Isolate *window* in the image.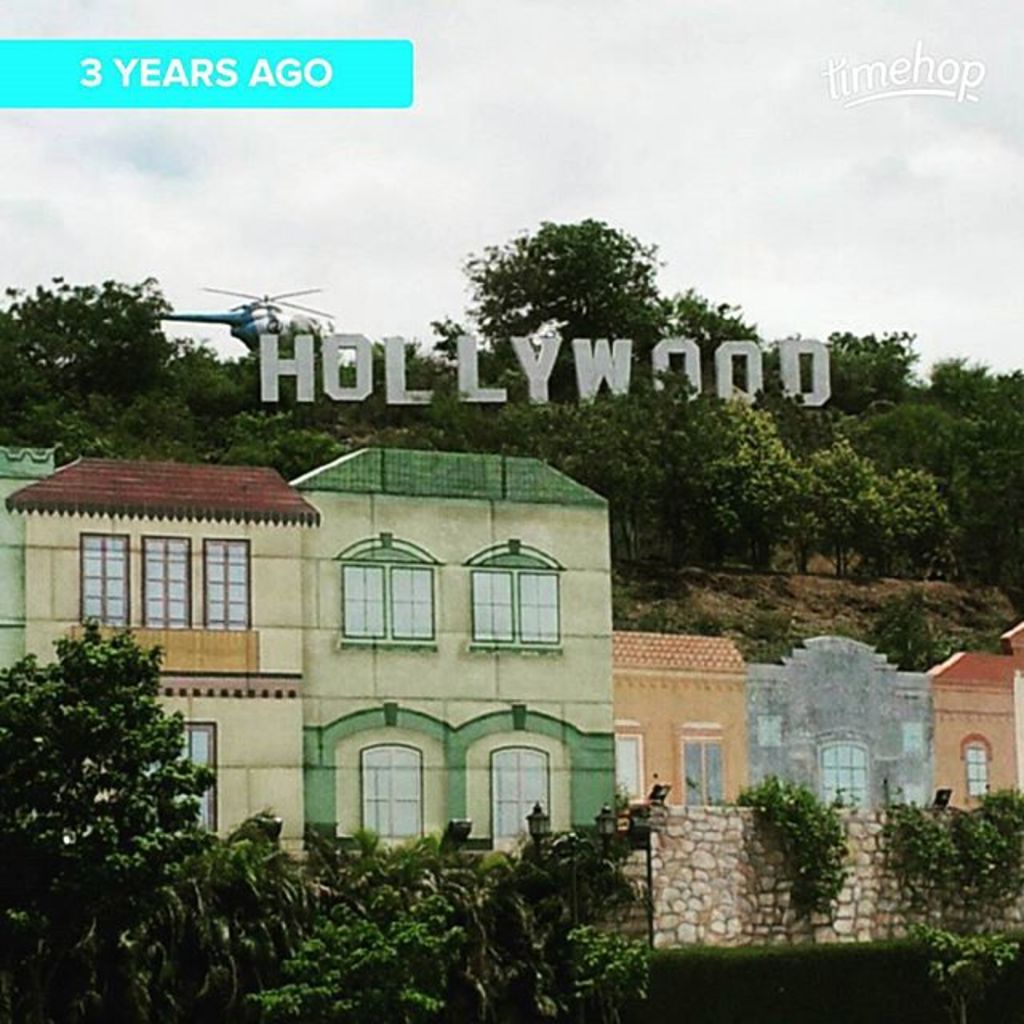
Isolated region: locate(142, 539, 186, 624).
